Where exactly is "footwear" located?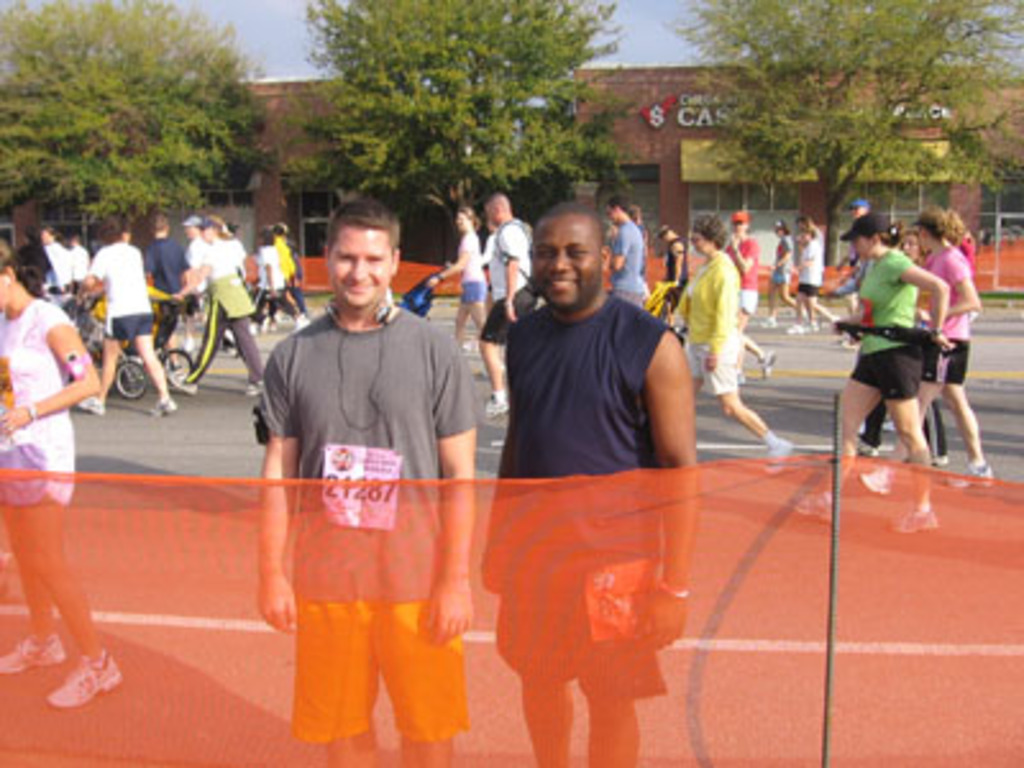
Its bounding box is x1=148, y1=397, x2=174, y2=417.
